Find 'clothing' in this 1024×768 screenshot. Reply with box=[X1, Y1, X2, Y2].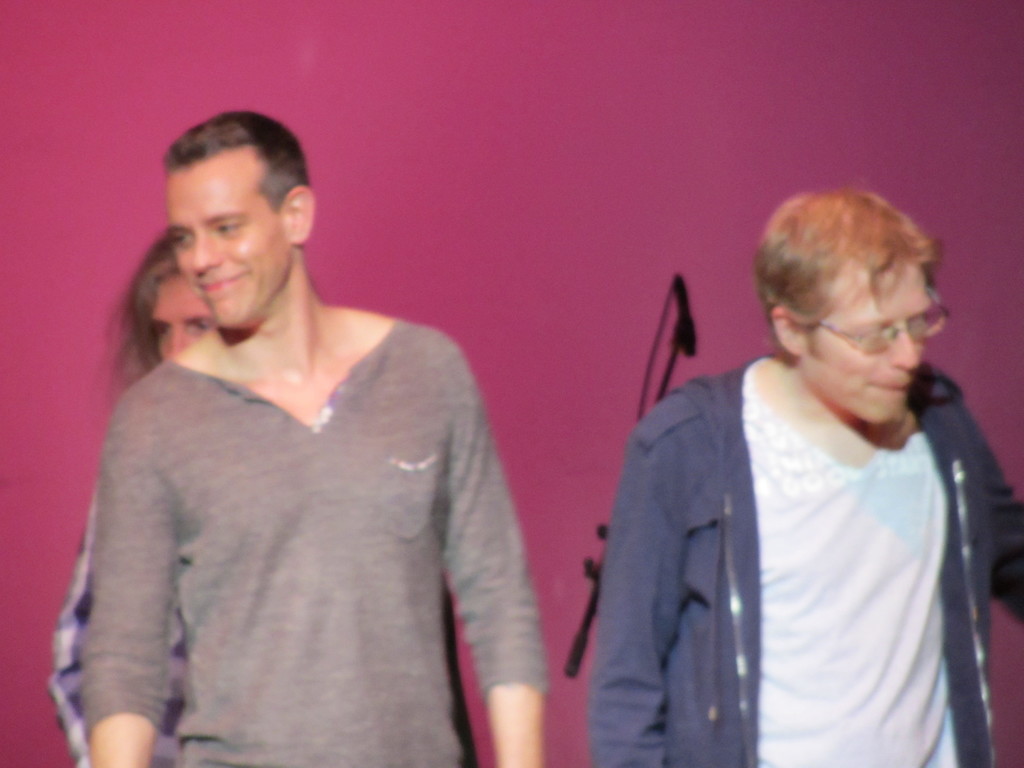
box=[584, 351, 1023, 767].
